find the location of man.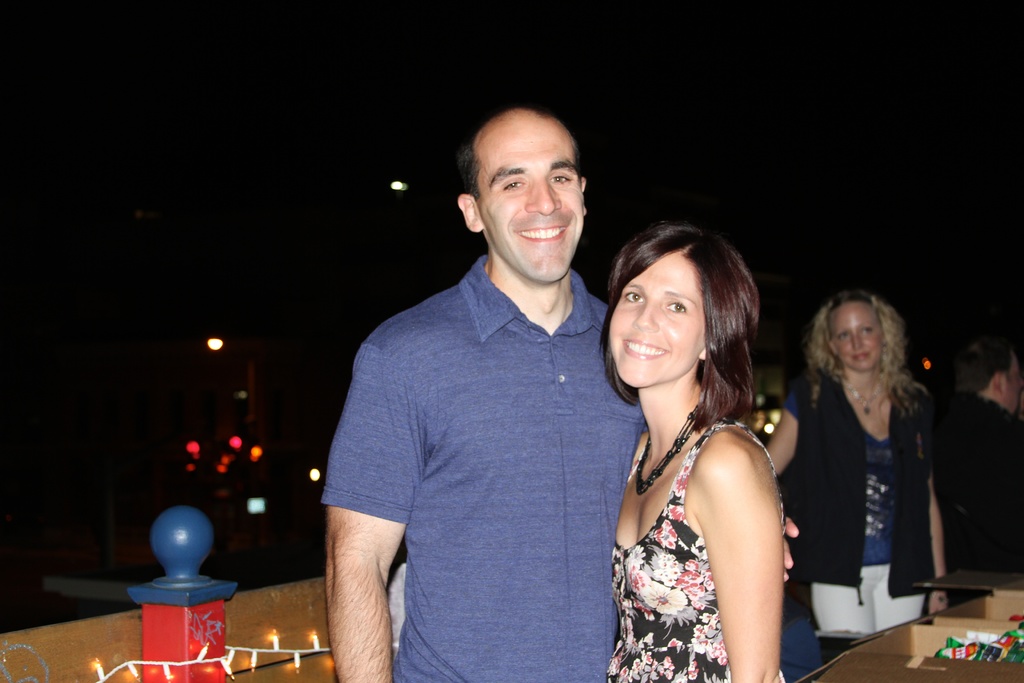
Location: (924, 338, 1023, 576).
